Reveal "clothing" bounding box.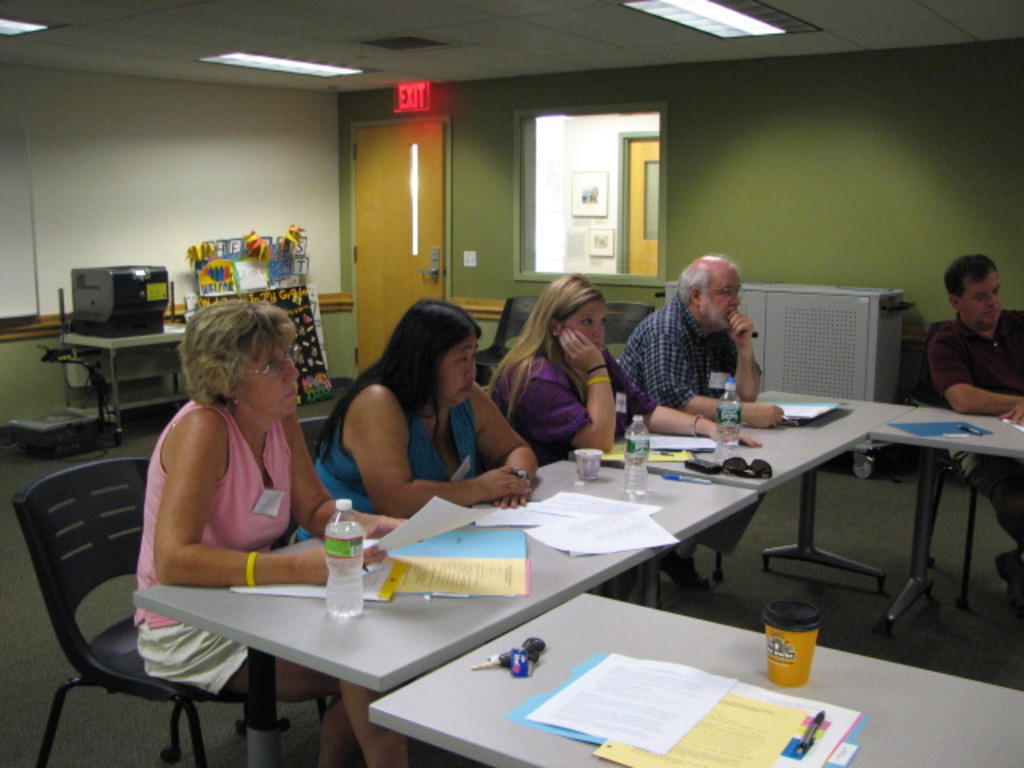
Revealed: locate(299, 389, 475, 547).
